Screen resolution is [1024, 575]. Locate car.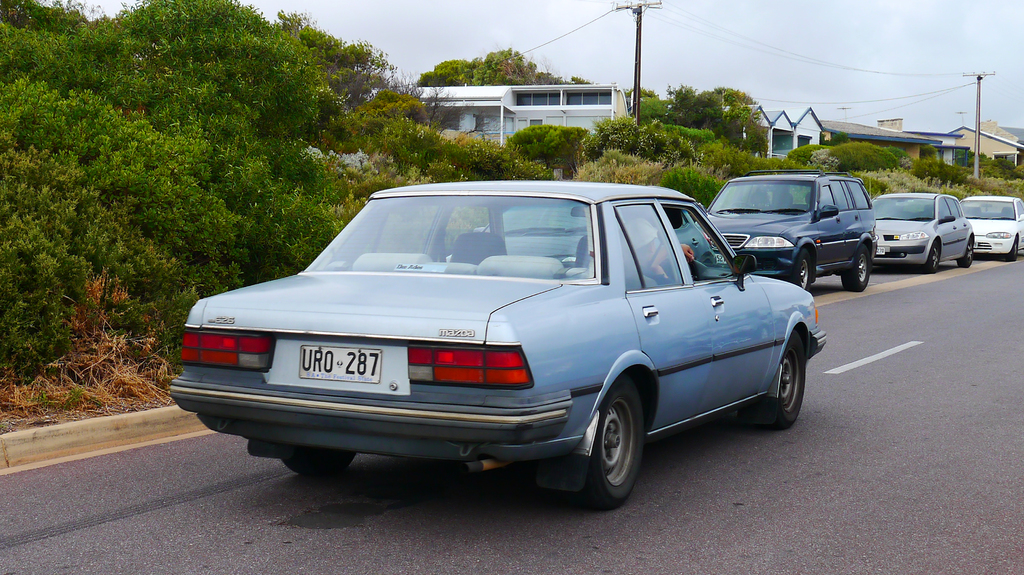
<box>172,173,838,494</box>.
